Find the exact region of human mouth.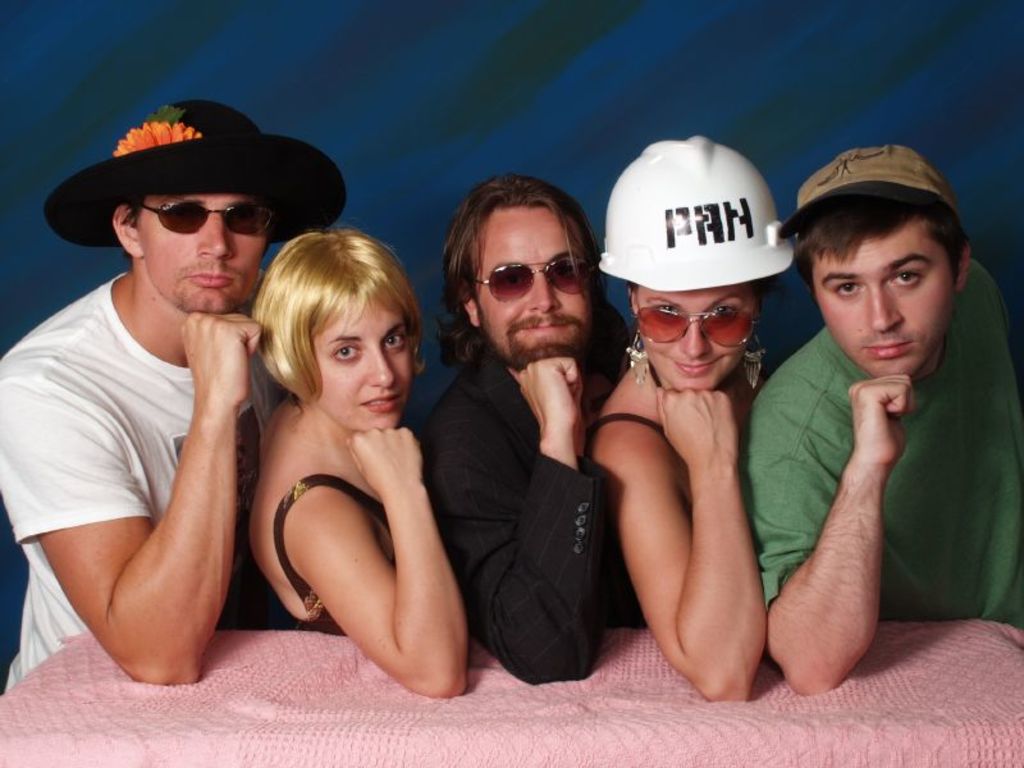
Exact region: (865, 342, 913, 356).
